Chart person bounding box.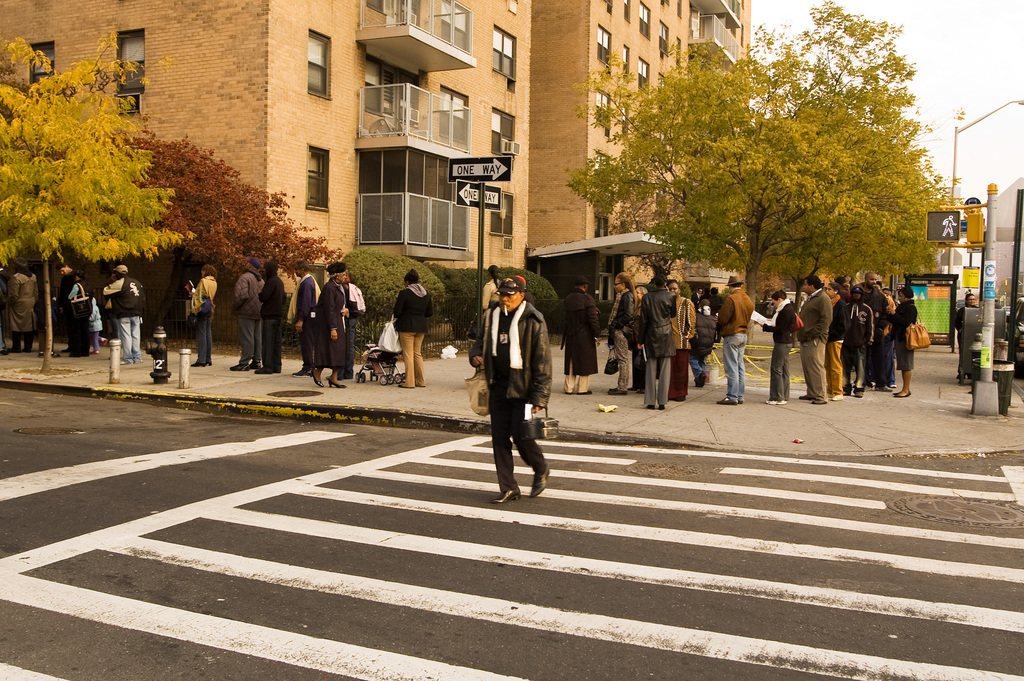
Charted: box(887, 291, 928, 400).
